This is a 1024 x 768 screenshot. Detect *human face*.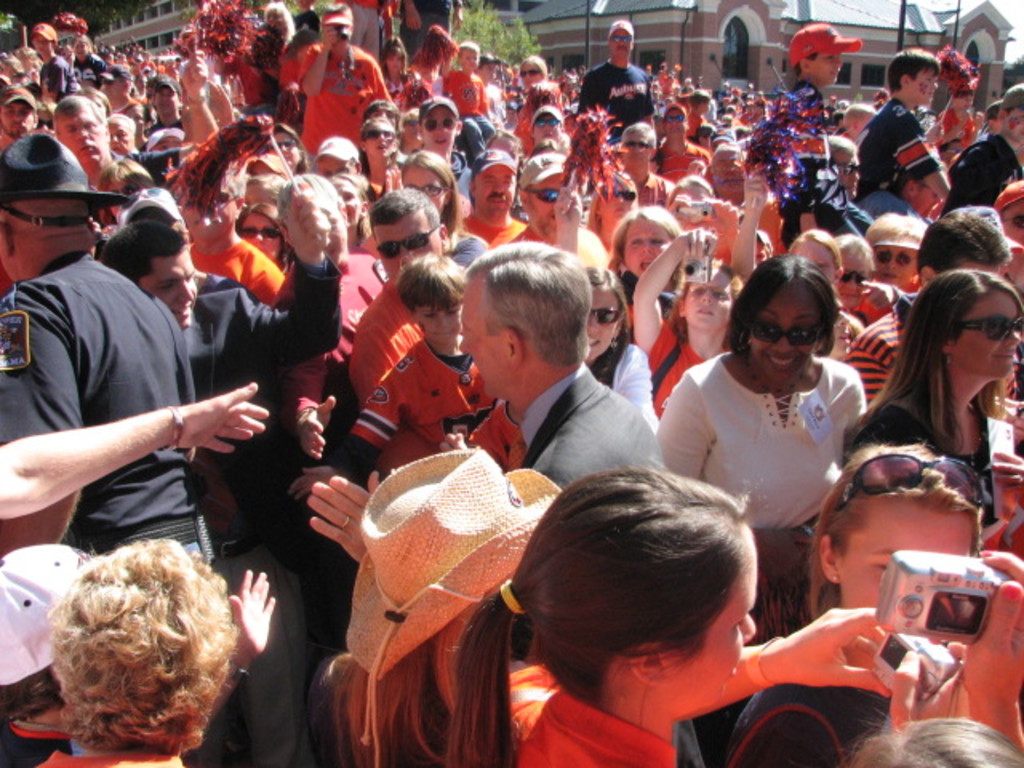
bbox=[410, 301, 462, 341].
